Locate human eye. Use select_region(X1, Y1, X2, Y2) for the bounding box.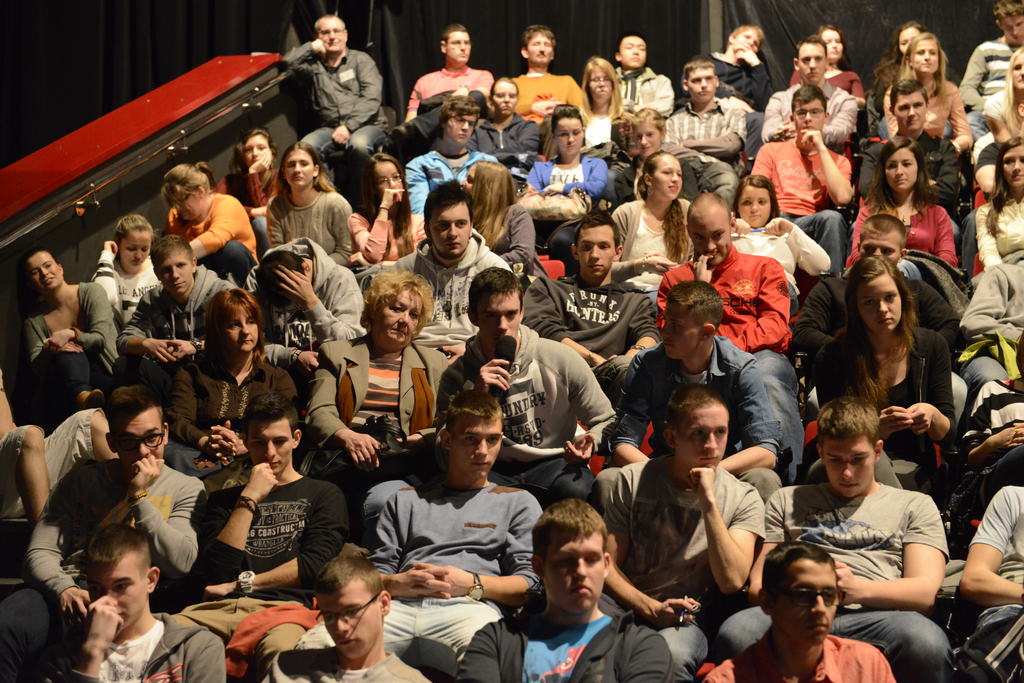
select_region(644, 131, 655, 136).
